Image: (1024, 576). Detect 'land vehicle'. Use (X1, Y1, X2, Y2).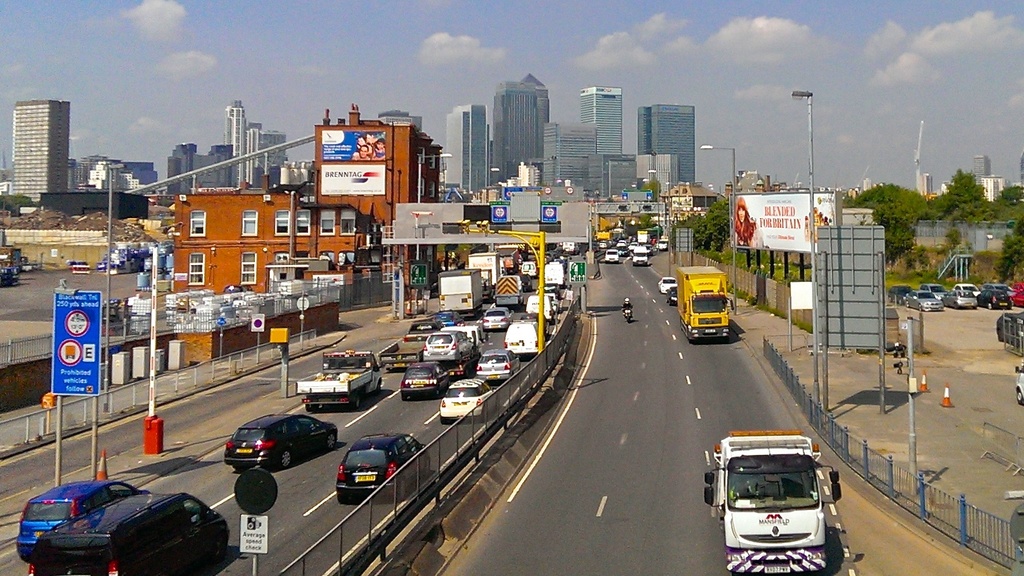
(335, 432, 434, 502).
